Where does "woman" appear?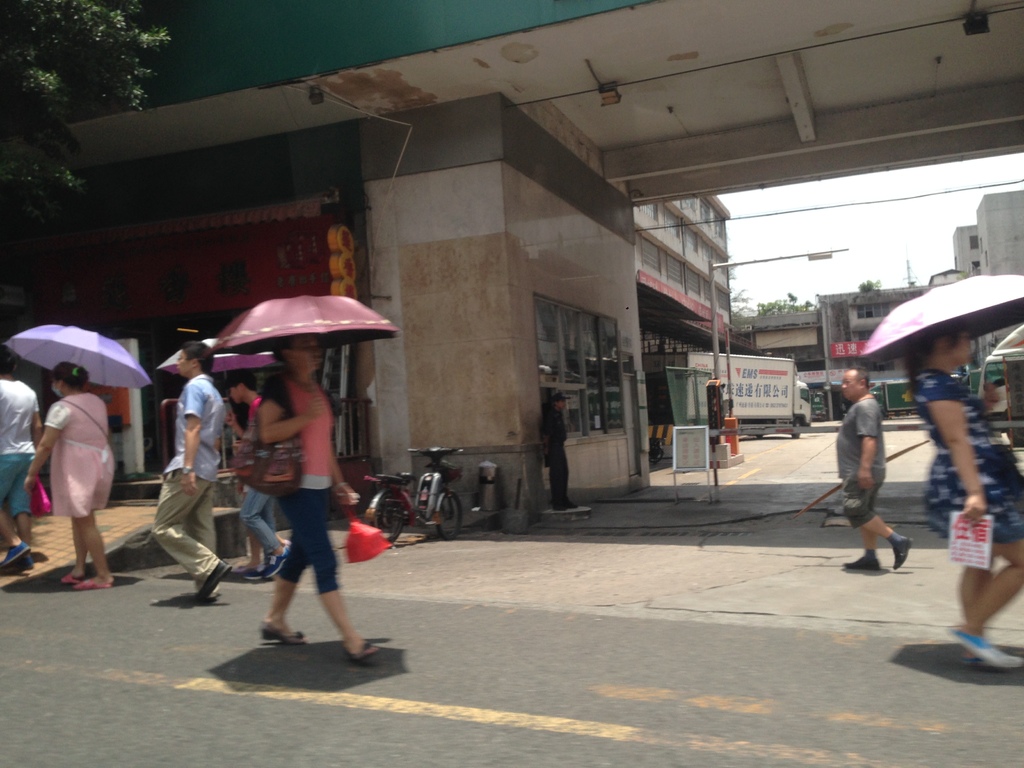
Appears at region(250, 343, 387, 670).
